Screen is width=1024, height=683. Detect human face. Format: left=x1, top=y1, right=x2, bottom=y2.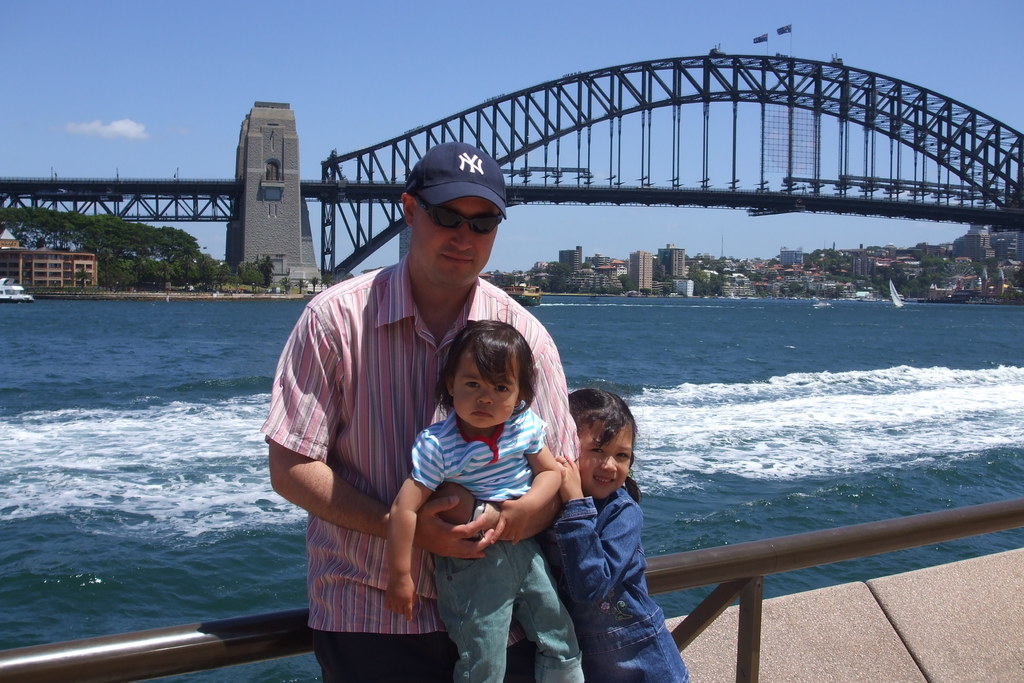
left=450, top=347, right=516, bottom=425.
